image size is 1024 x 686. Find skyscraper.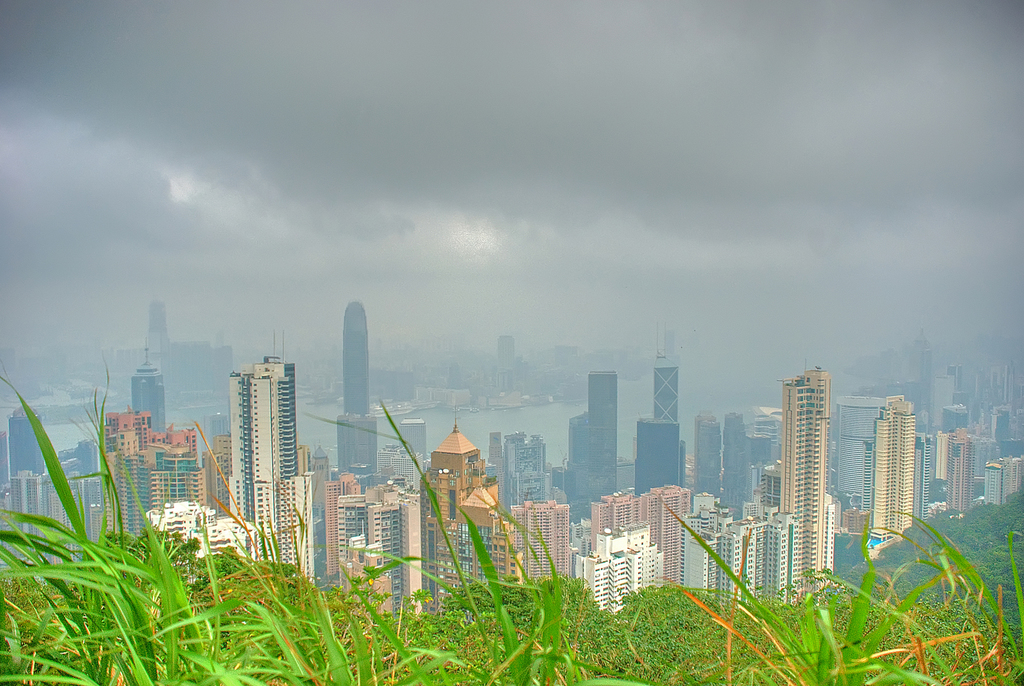
650 481 692 585.
